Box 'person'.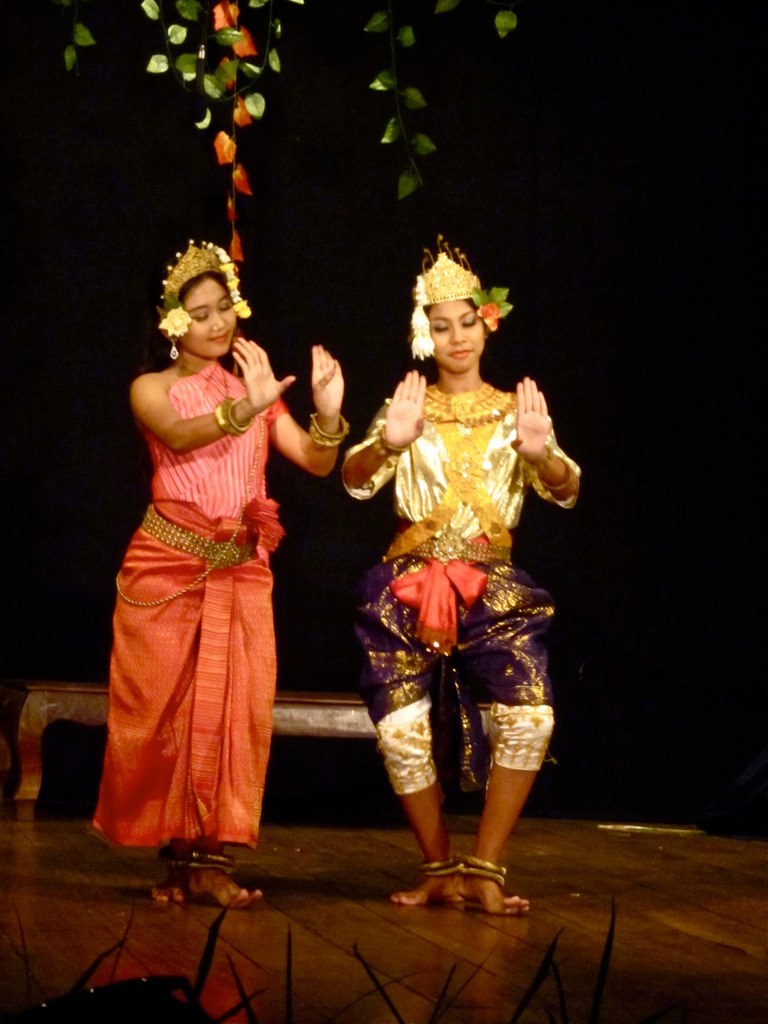
{"left": 327, "top": 243, "right": 570, "bottom": 946}.
